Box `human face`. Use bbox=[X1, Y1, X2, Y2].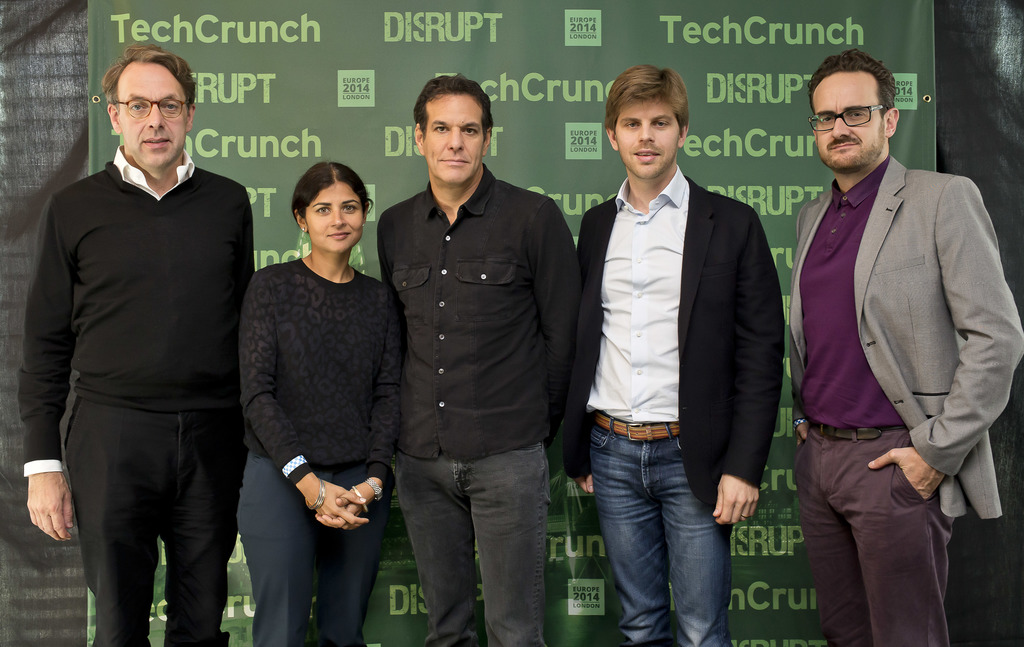
bbox=[308, 184, 364, 254].
